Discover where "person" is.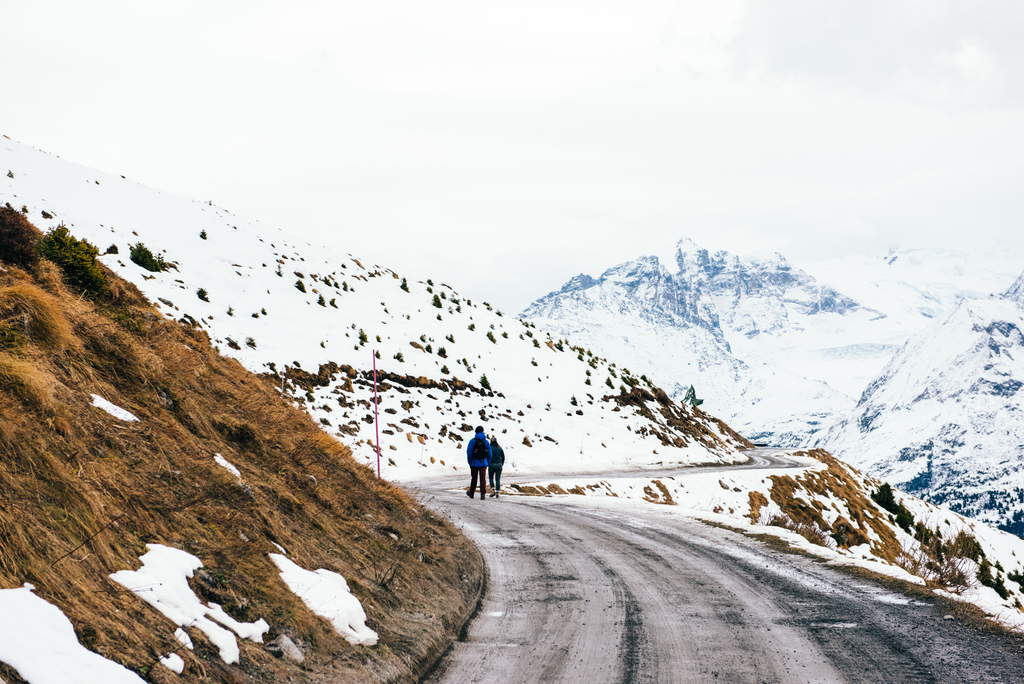
Discovered at x1=488 y1=435 x2=507 y2=498.
